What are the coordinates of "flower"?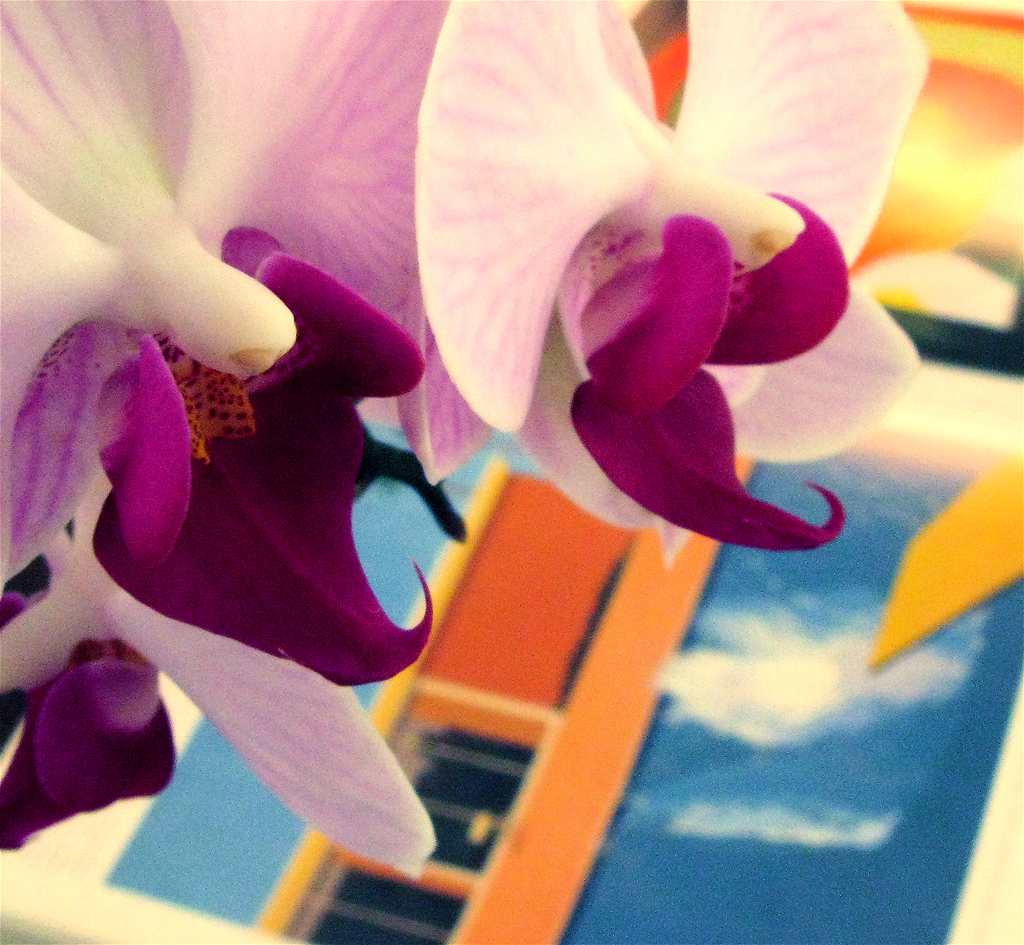
[371,0,956,585].
